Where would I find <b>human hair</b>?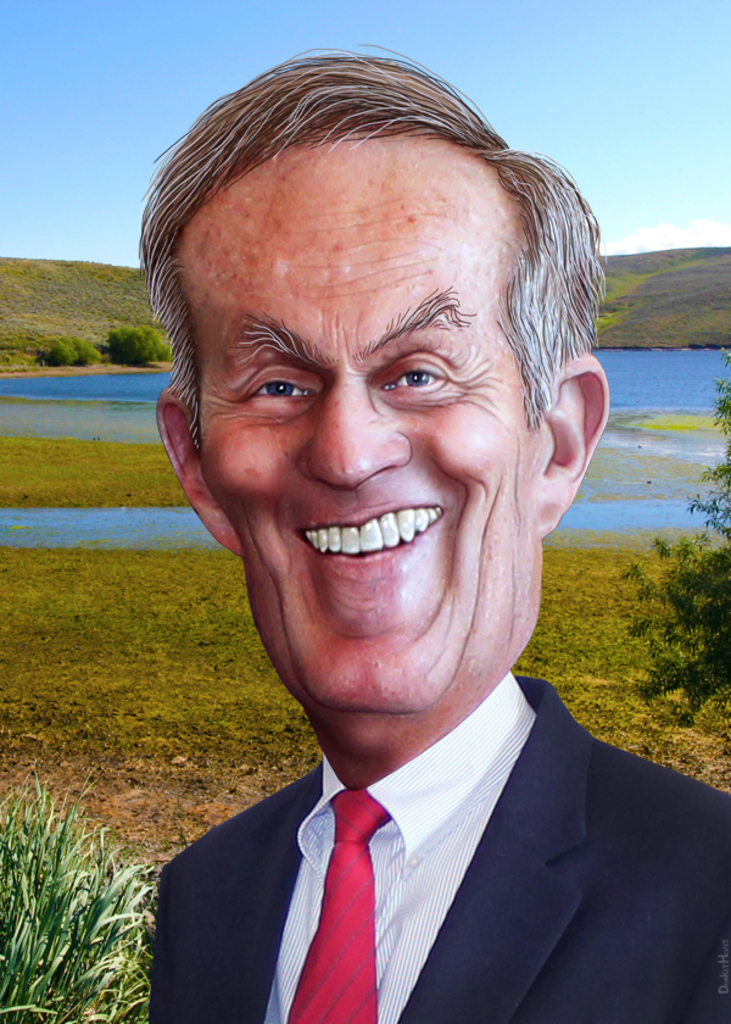
At (x1=143, y1=49, x2=582, y2=466).
